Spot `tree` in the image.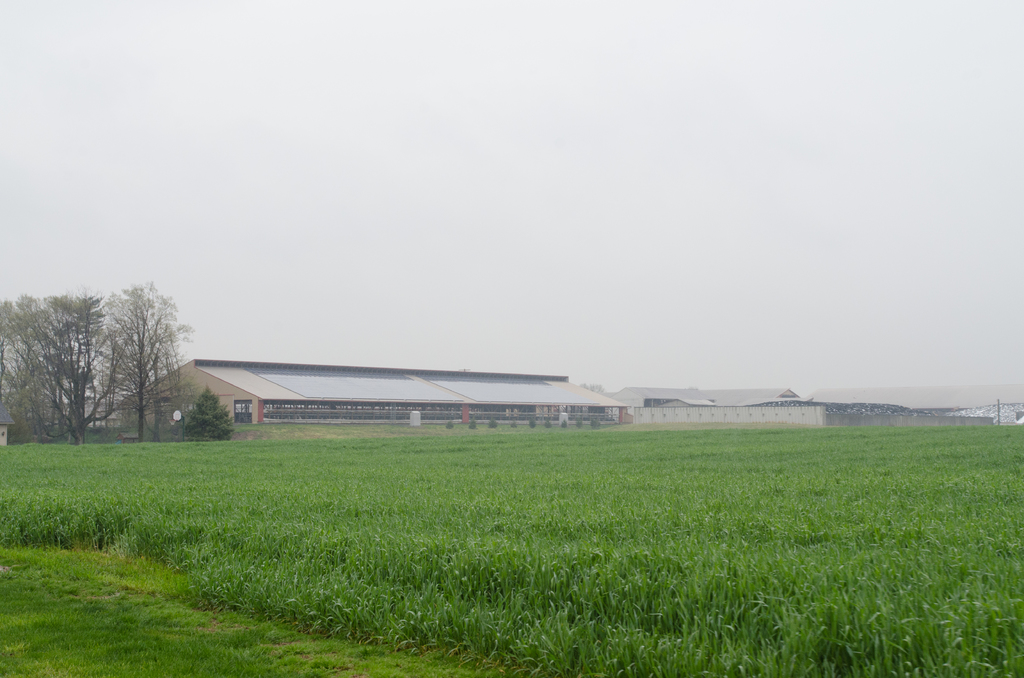
`tree` found at x1=581, y1=383, x2=607, y2=393.
